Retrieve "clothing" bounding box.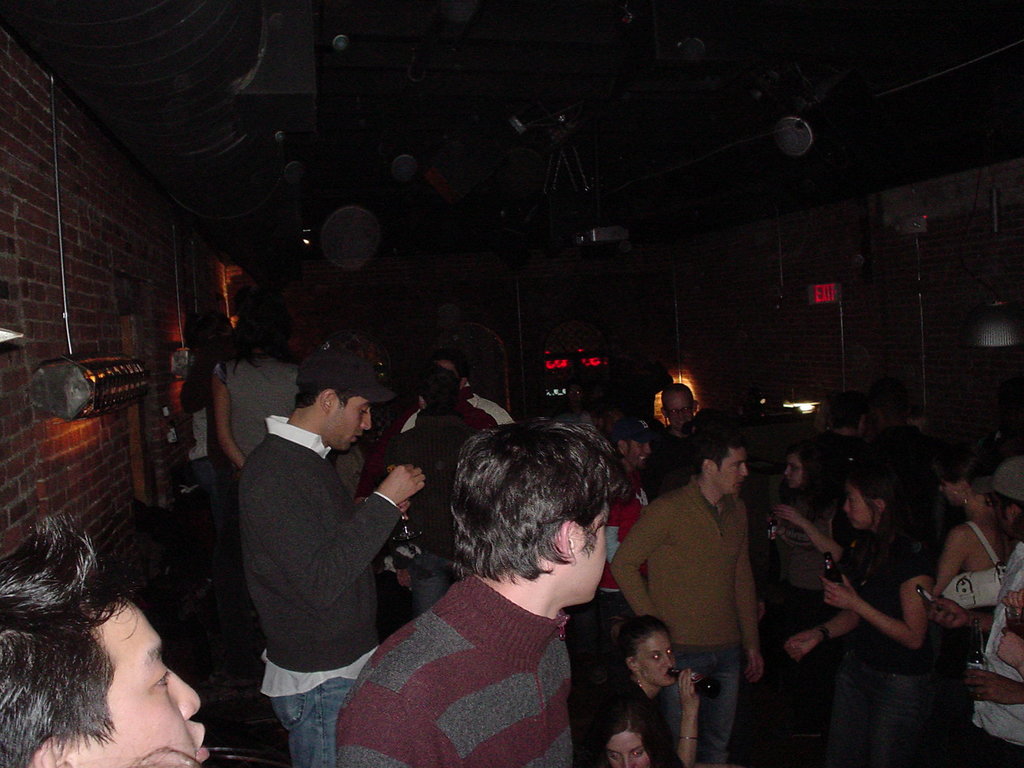
Bounding box: 339:561:577:767.
